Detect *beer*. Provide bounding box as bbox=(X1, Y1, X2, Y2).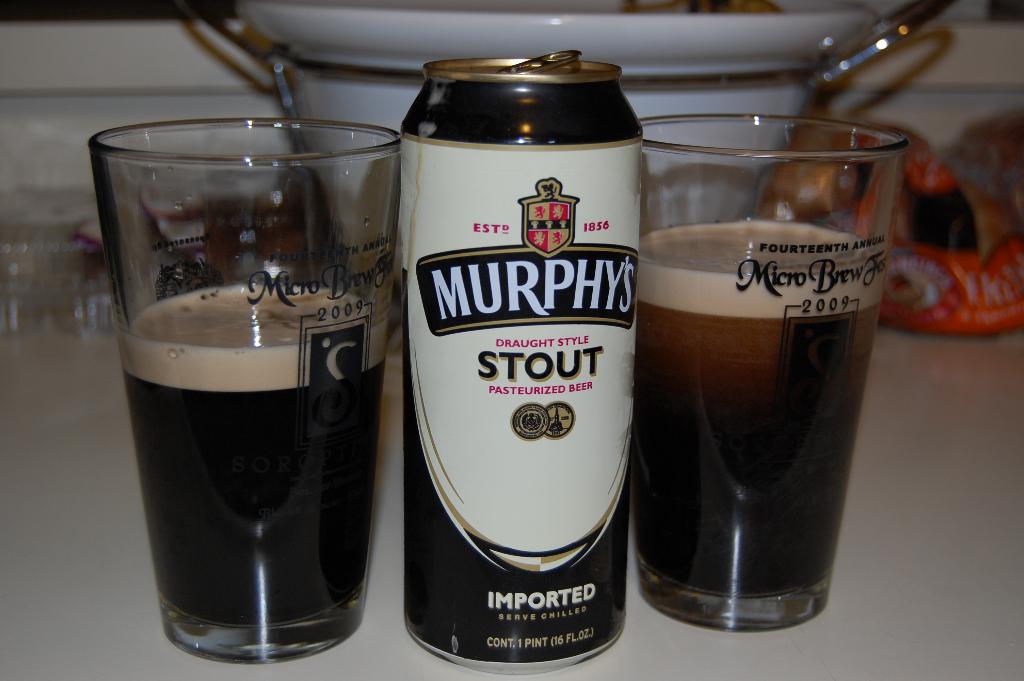
bbox=(398, 40, 637, 680).
